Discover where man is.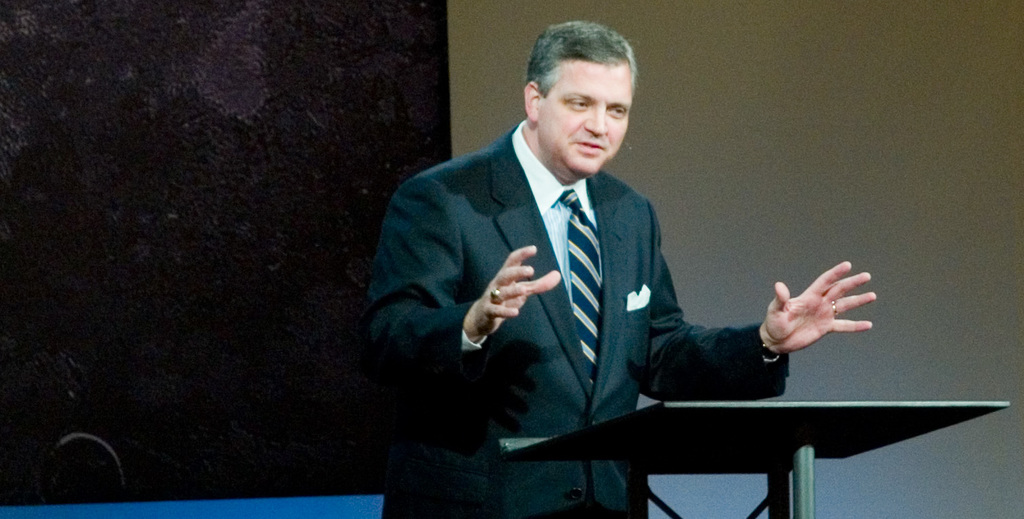
Discovered at BBox(325, 76, 857, 487).
